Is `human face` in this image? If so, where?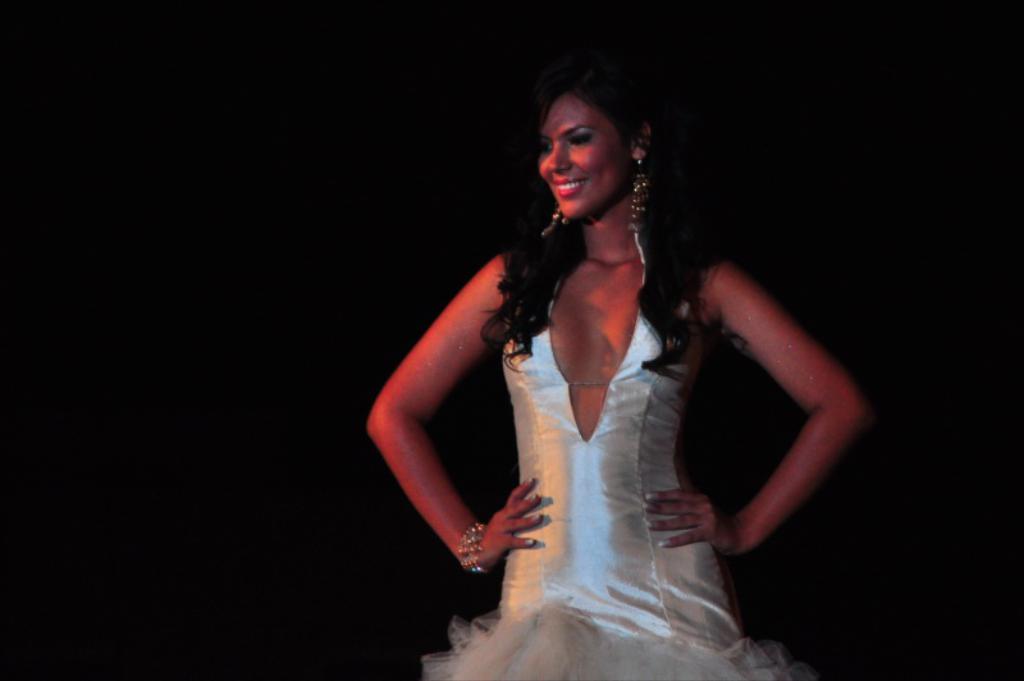
Yes, at bbox=[538, 100, 634, 221].
